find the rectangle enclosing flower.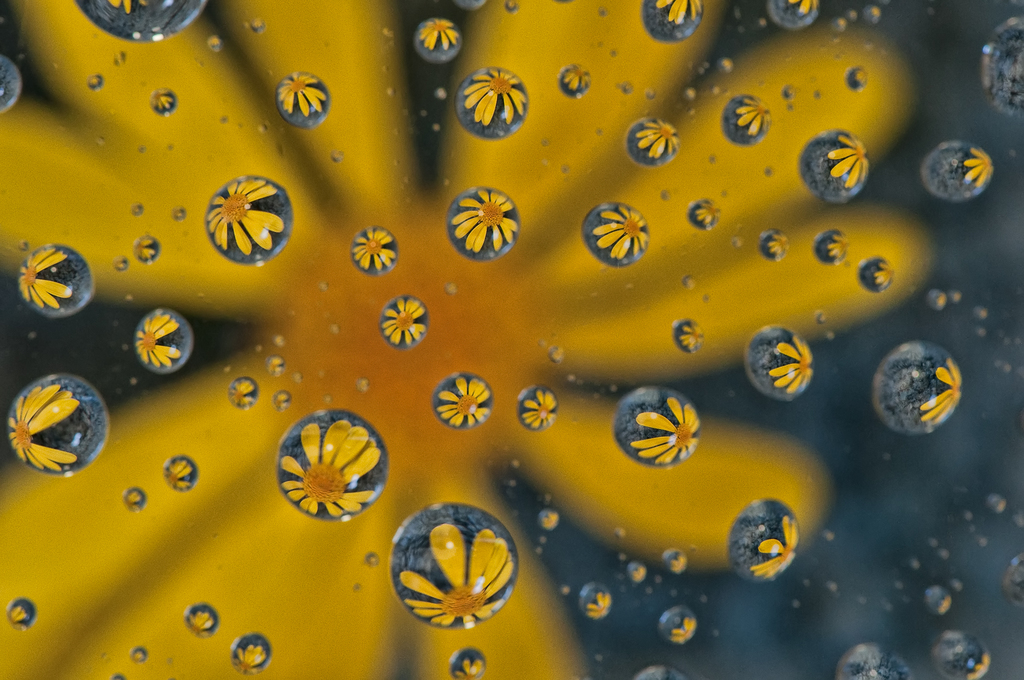
select_region(186, 610, 211, 639).
